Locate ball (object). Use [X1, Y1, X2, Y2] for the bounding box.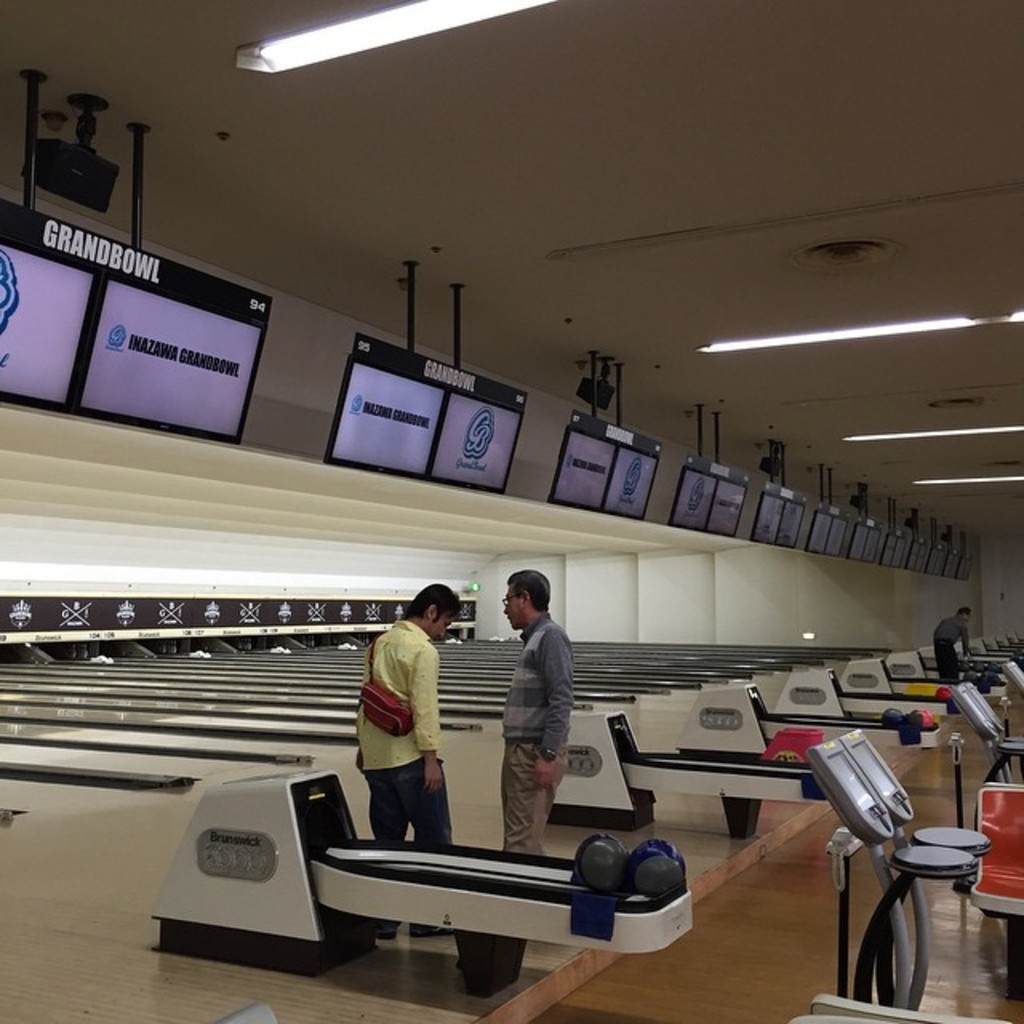
[630, 840, 678, 870].
